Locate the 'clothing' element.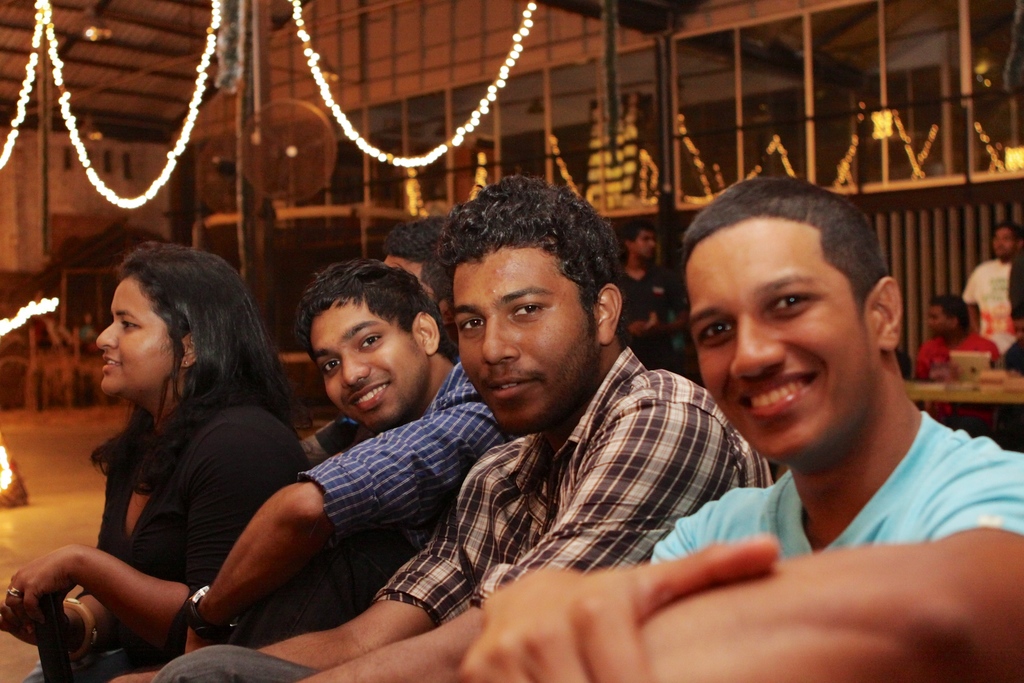
Element bbox: 997,344,1022,374.
